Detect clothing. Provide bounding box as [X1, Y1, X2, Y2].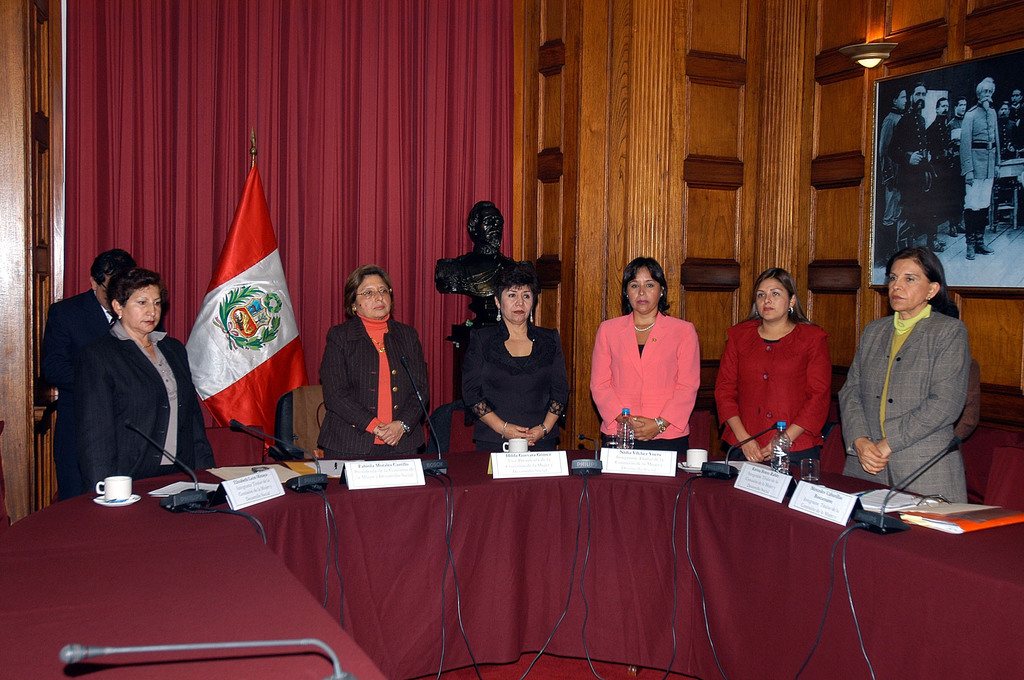
[887, 106, 937, 227].
